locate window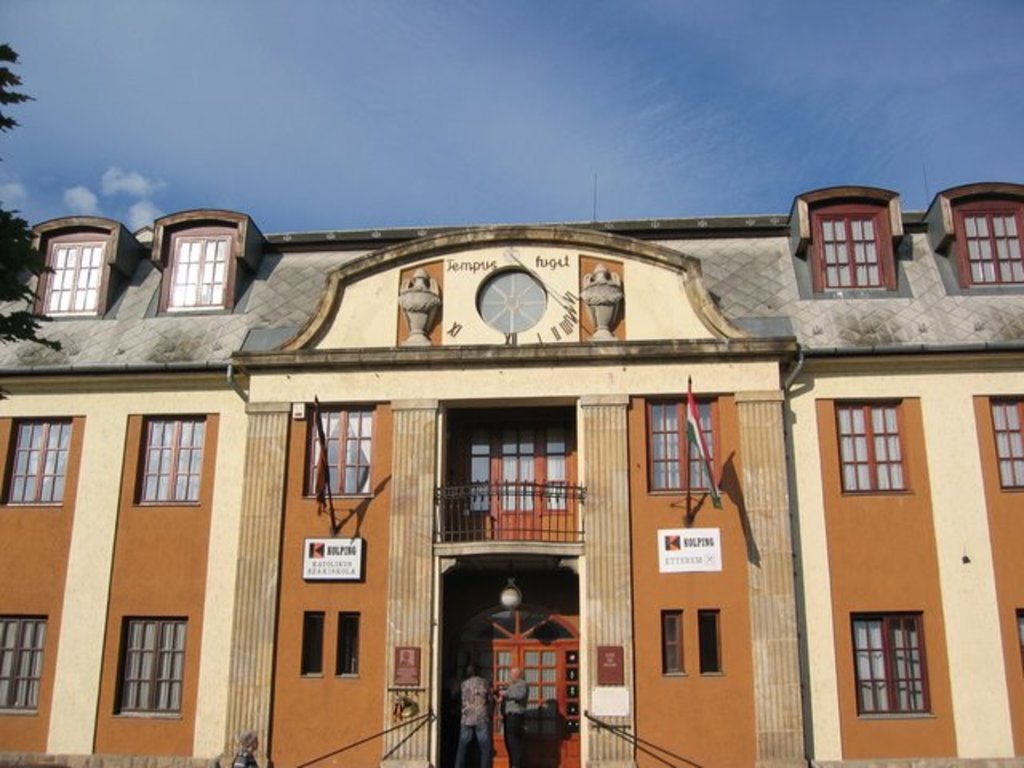
crop(648, 395, 714, 490)
